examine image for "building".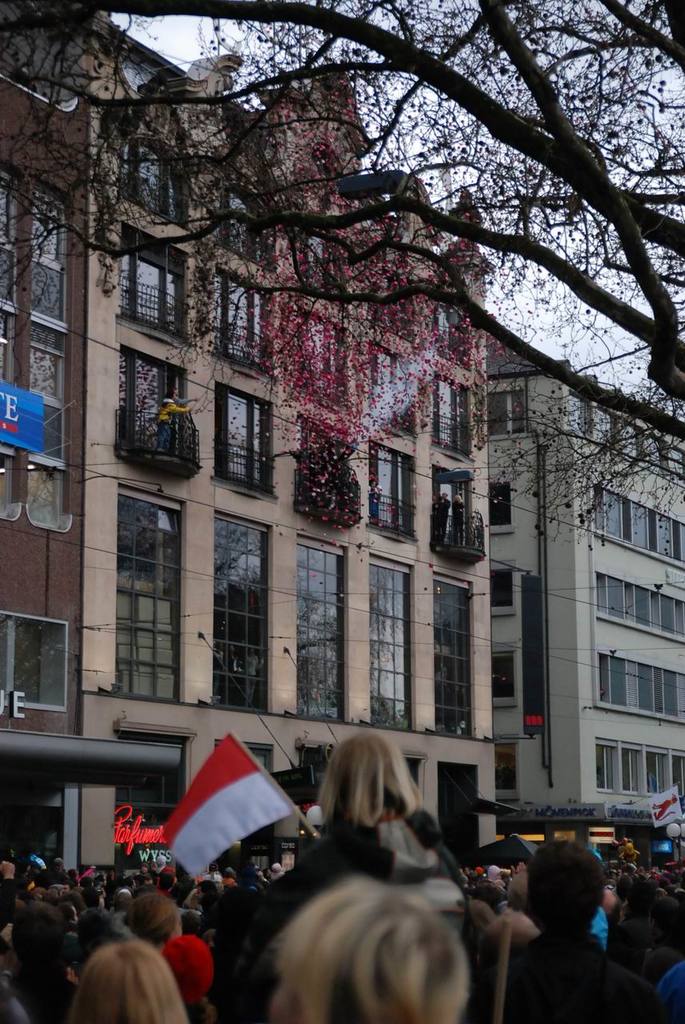
Examination result: BBox(85, 1, 495, 874).
